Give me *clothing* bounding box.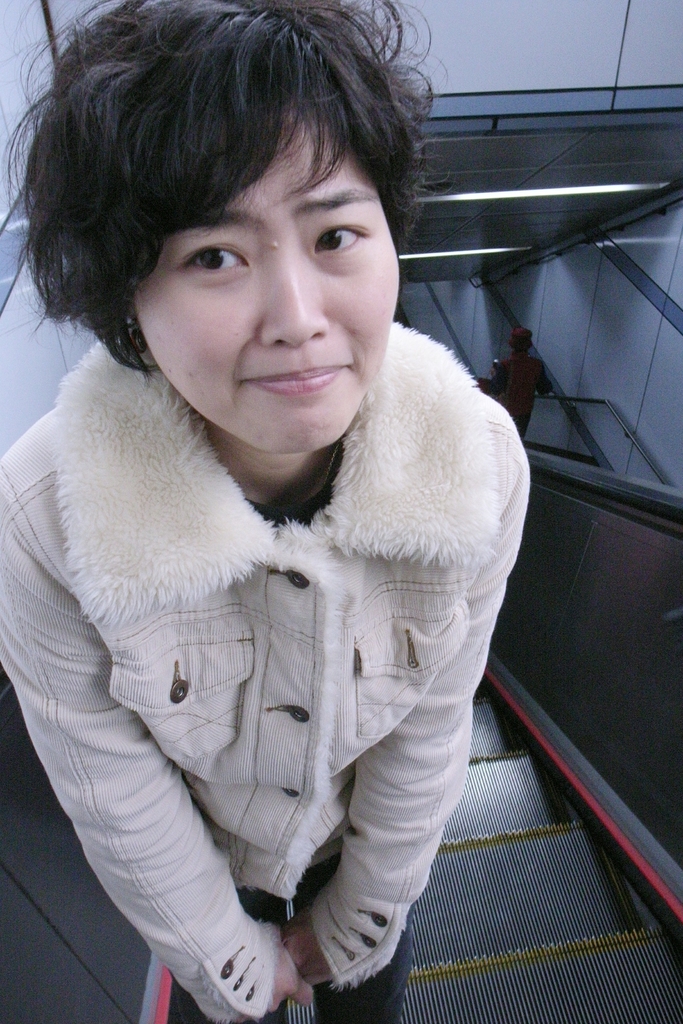
bbox=(16, 202, 558, 1019).
